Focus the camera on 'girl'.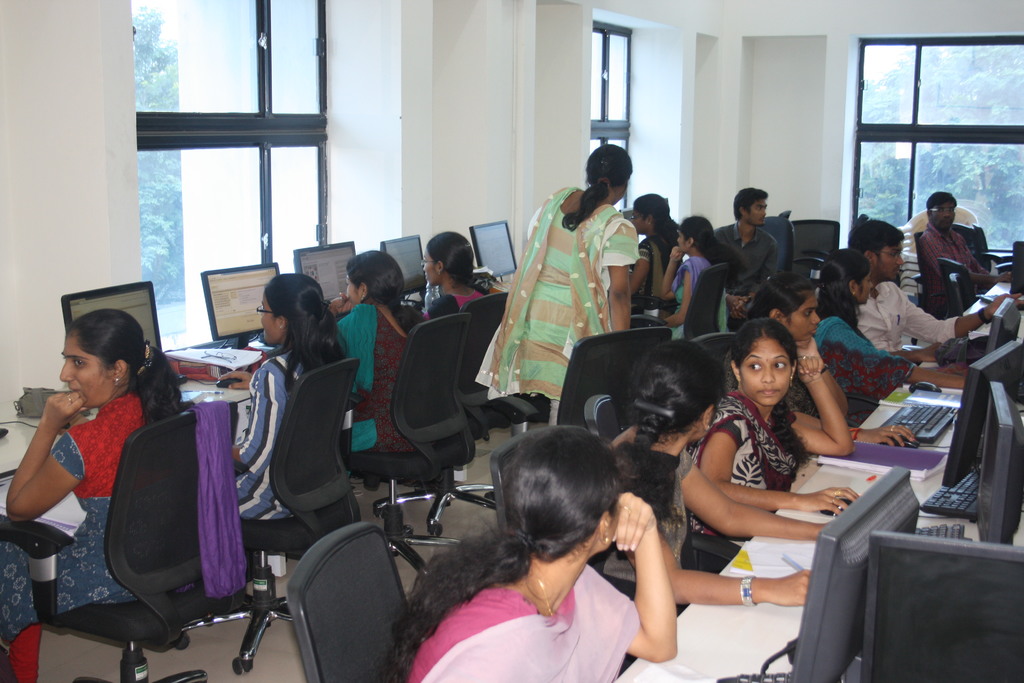
Focus region: x1=0, y1=309, x2=193, y2=682.
